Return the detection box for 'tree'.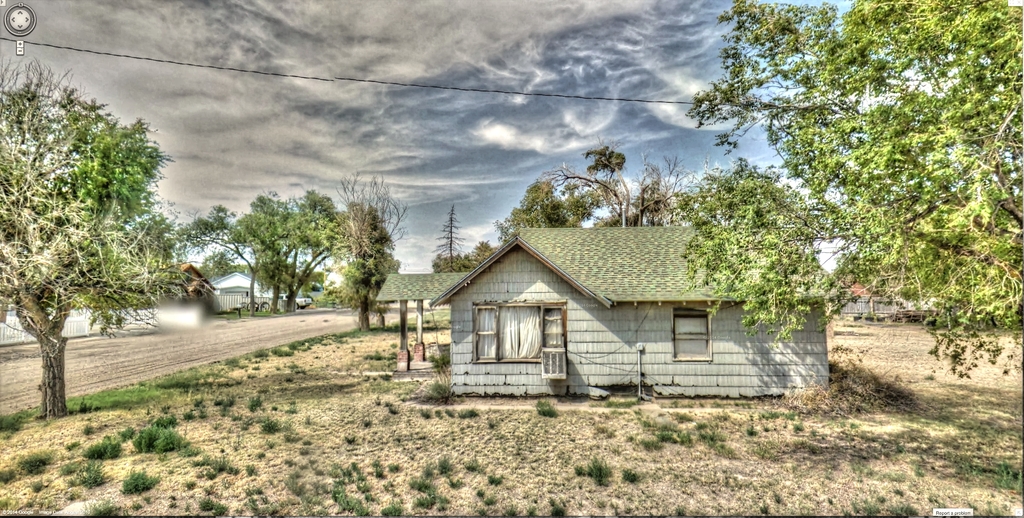
0,45,216,420.
